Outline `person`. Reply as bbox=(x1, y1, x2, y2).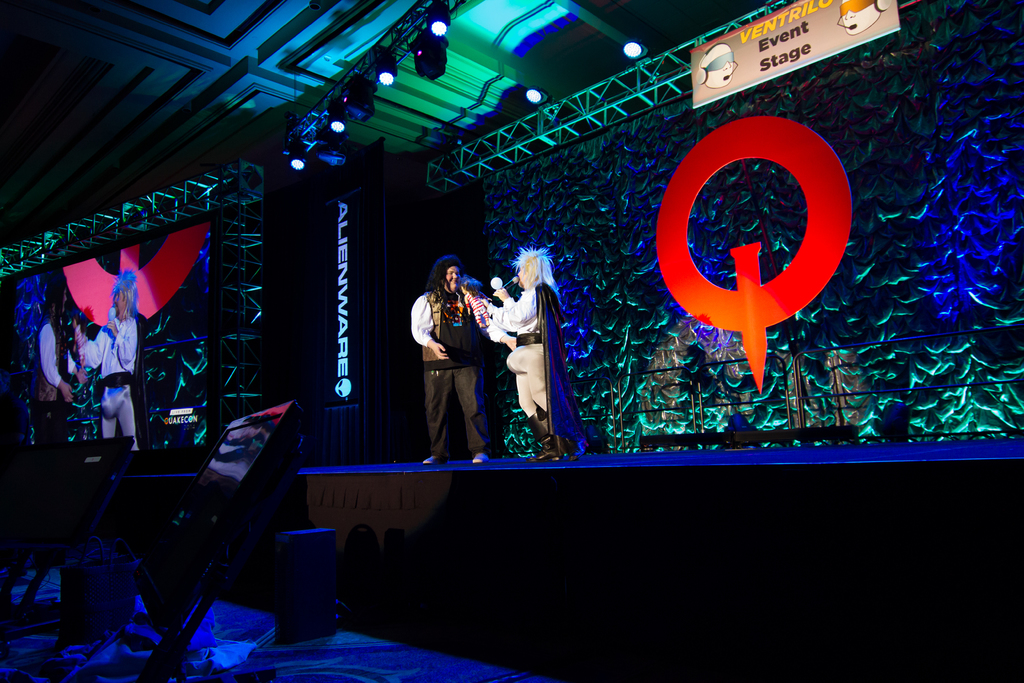
bbox=(403, 260, 499, 470).
